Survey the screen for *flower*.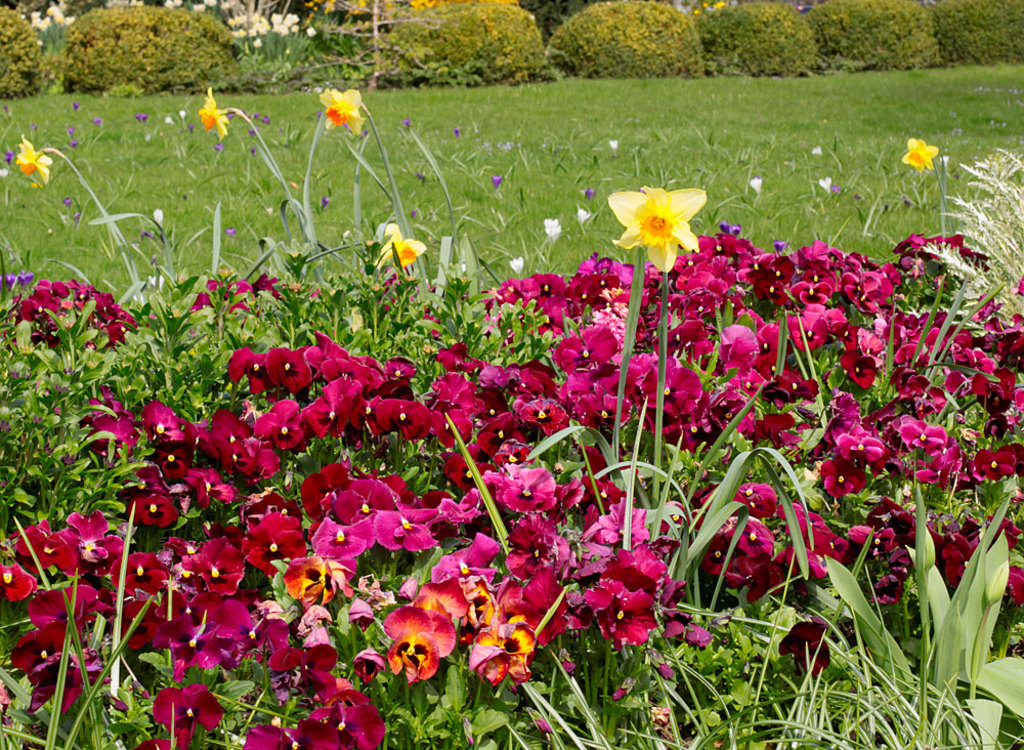
Survey found: left=16, top=134, right=51, bottom=182.
